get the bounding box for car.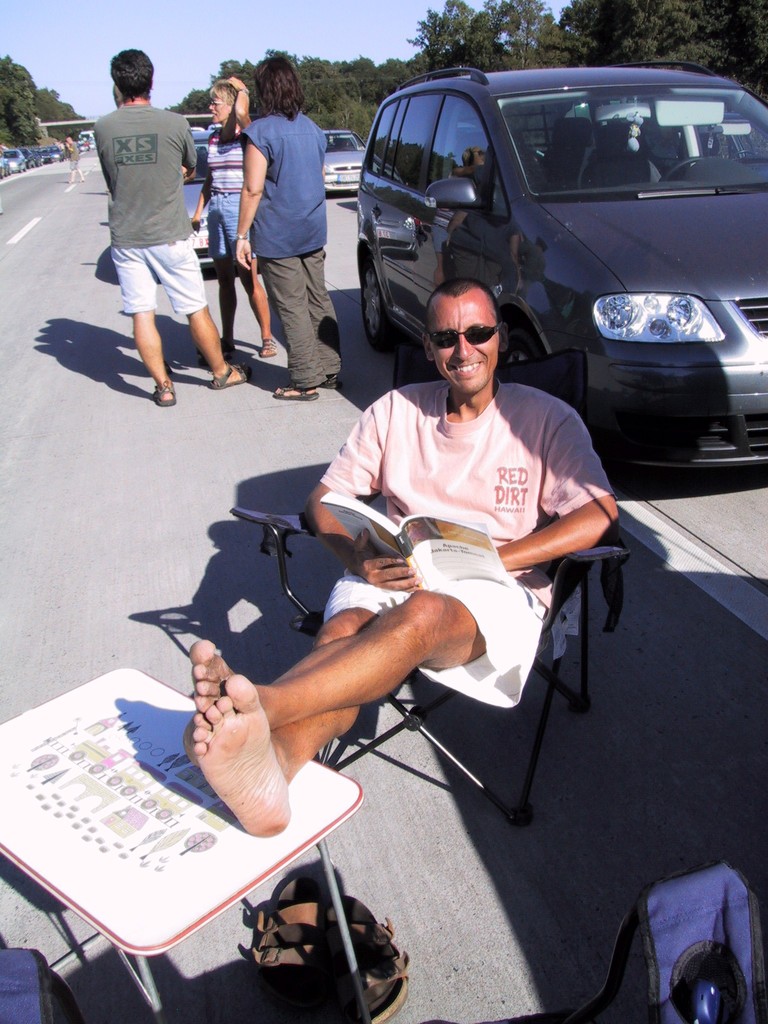
region(178, 118, 221, 129).
